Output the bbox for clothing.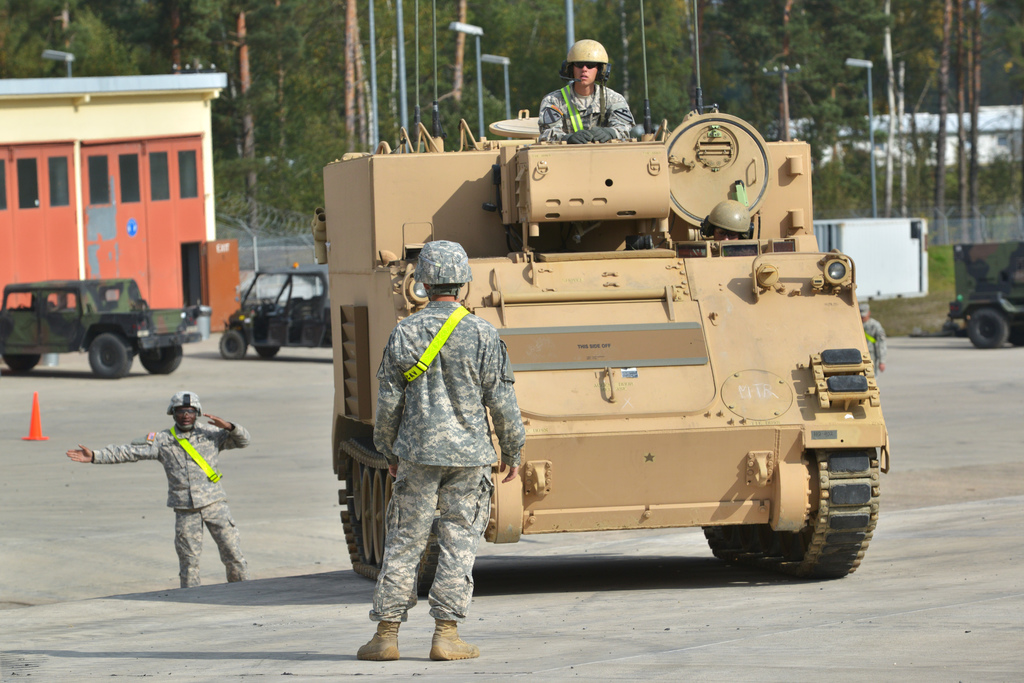
rect(539, 82, 635, 142).
